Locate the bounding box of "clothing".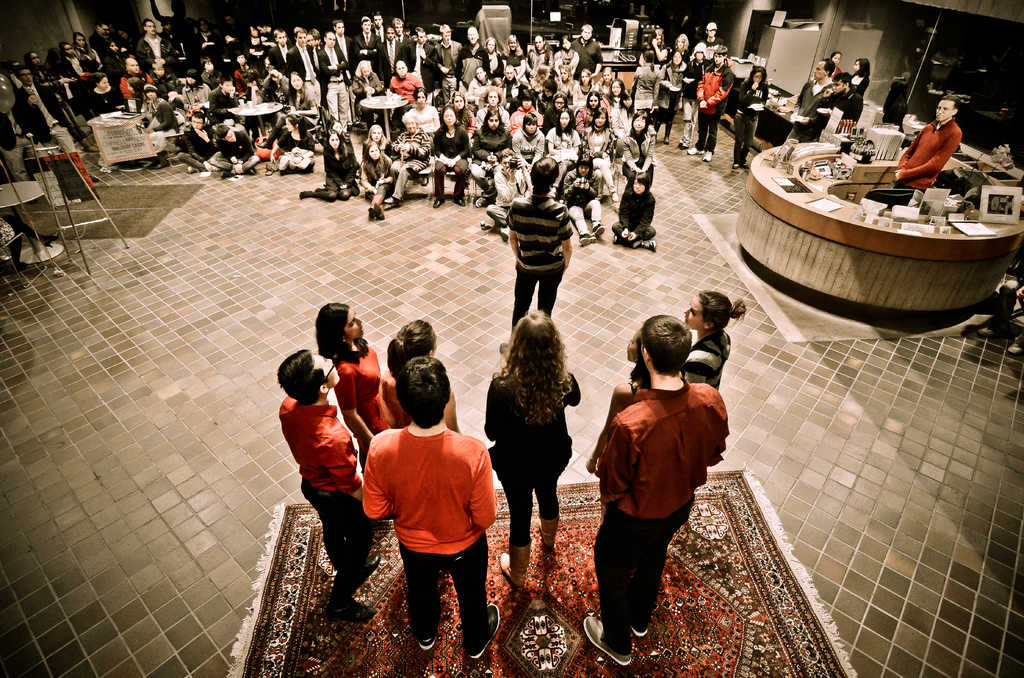
Bounding box: detection(273, 390, 370, 597).
